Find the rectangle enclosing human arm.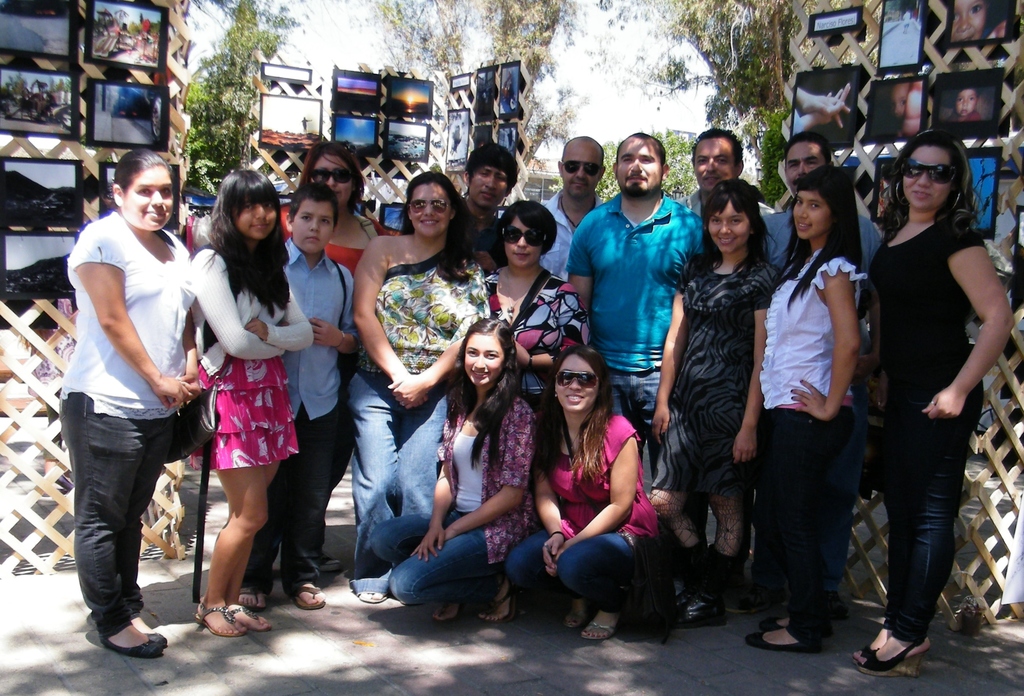
crop(788, 261, 866, 425).
